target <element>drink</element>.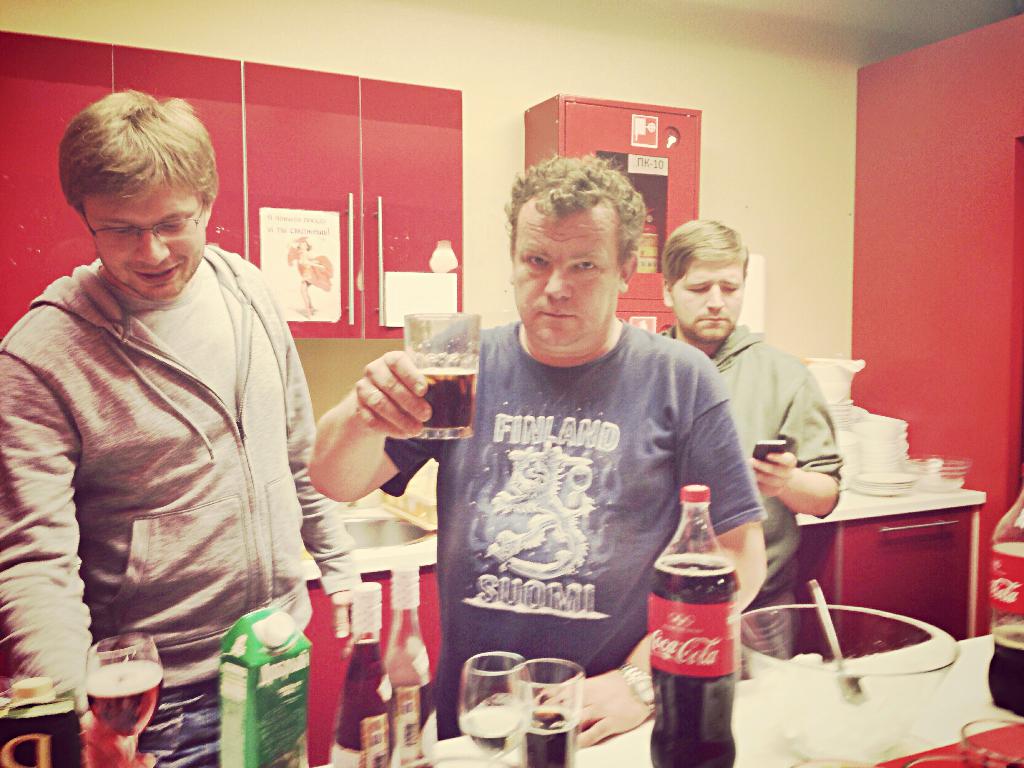
Target region: left=987, top=625, right=1023, bottom=714.
